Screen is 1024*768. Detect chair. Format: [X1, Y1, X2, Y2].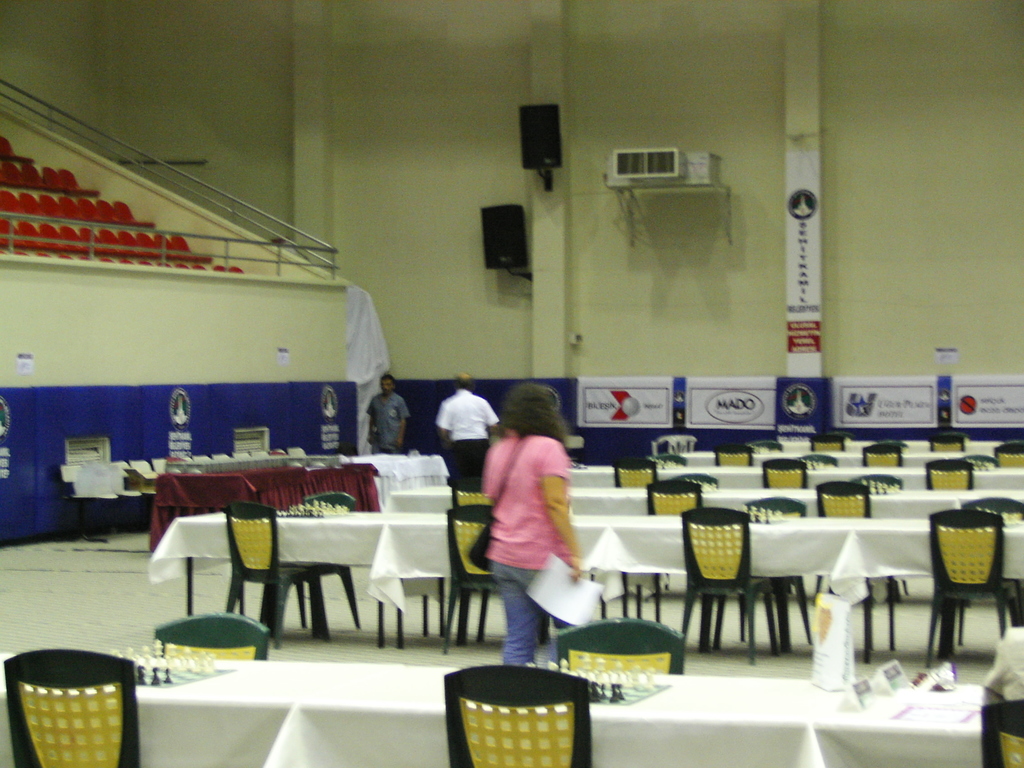
[852, 472, 908, 600].
